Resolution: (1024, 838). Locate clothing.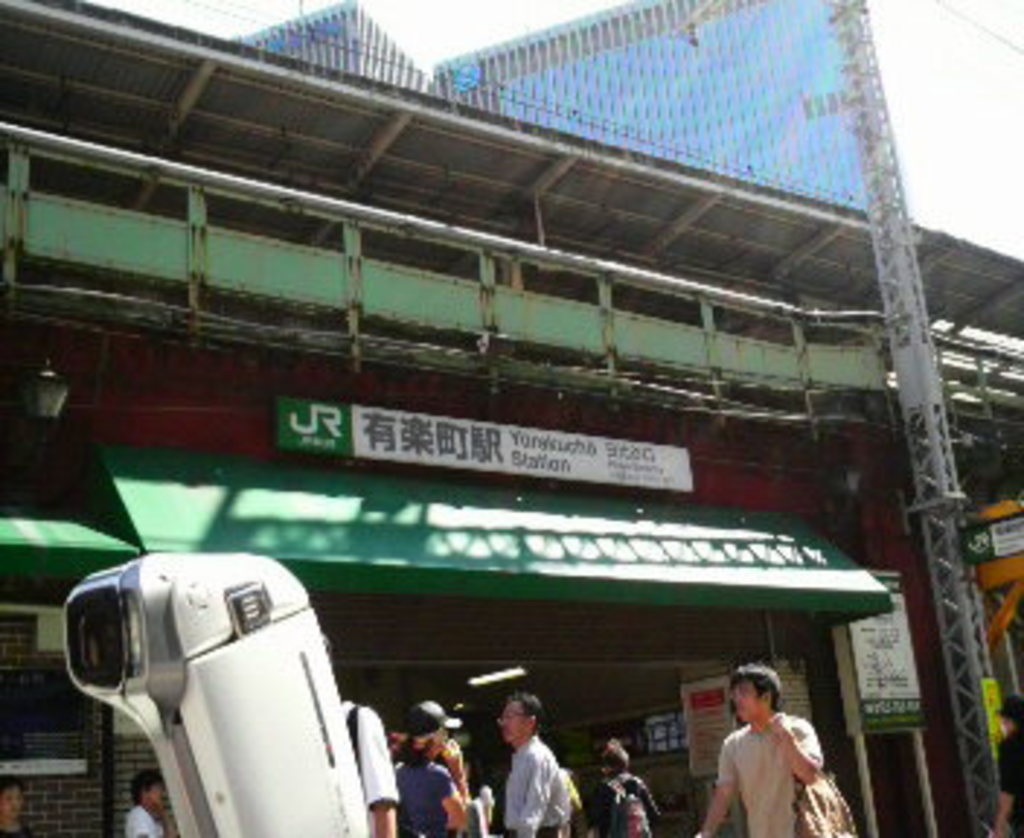
BBox(329, 690, 396, 835).
